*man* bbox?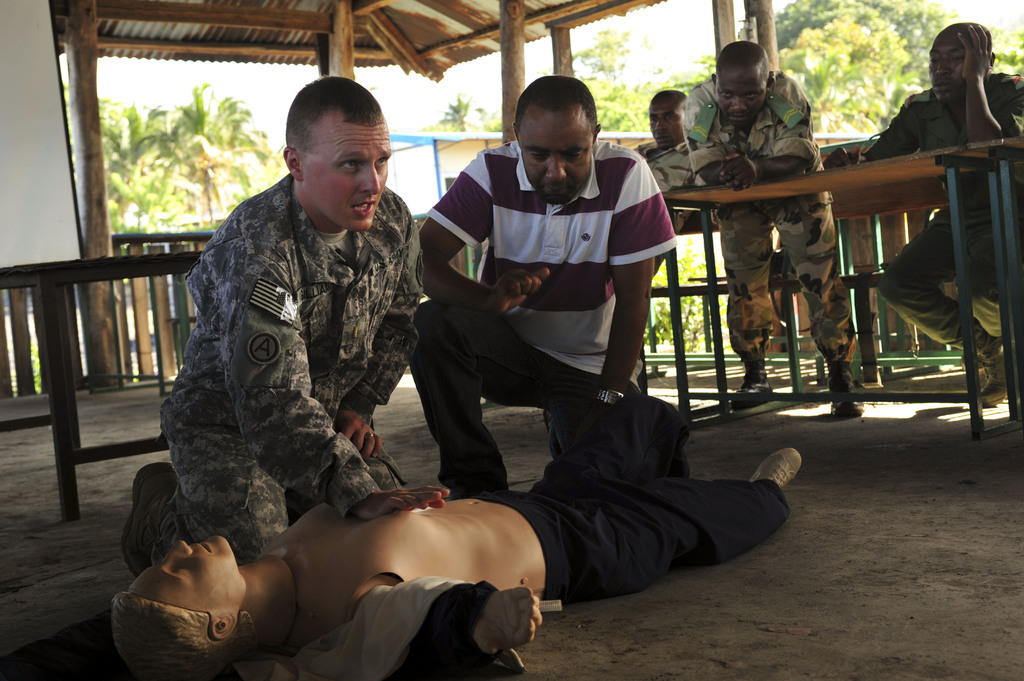
box(111, 415, 803, 680)
